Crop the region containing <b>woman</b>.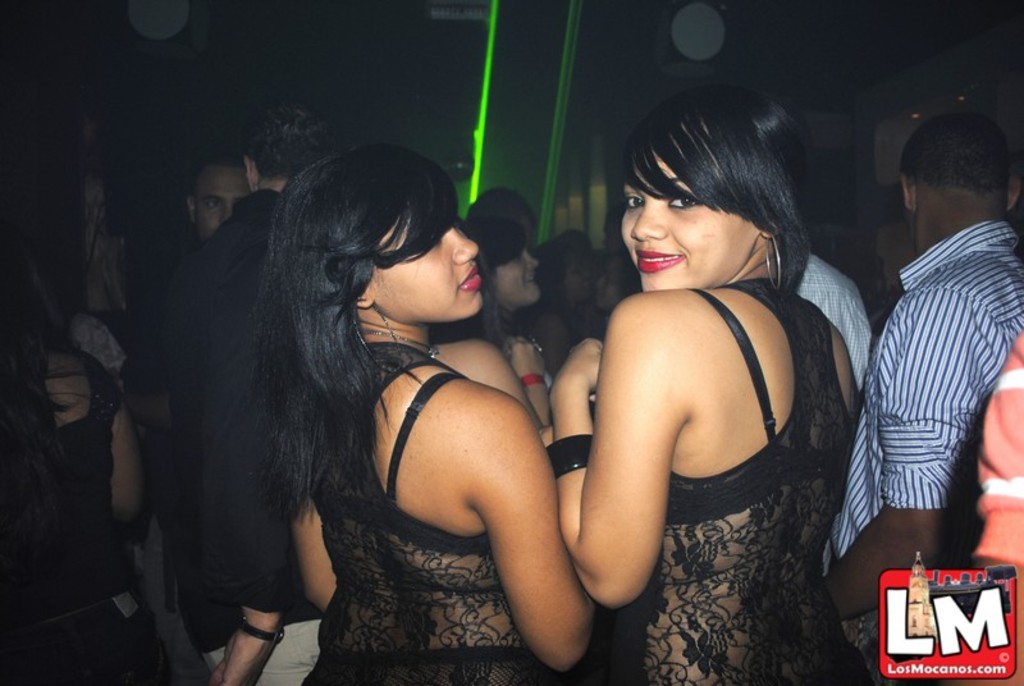
Crop region: locate(173, 136, 668, 682).
